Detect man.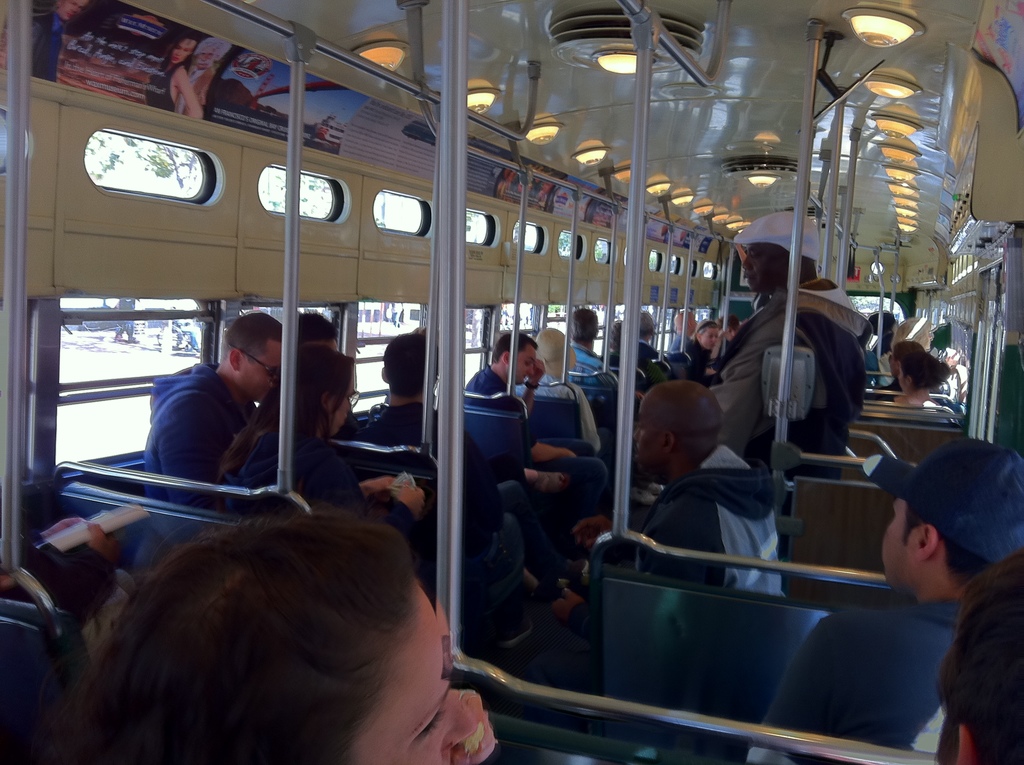
Detected at rect(662, 301, 709, 367).
